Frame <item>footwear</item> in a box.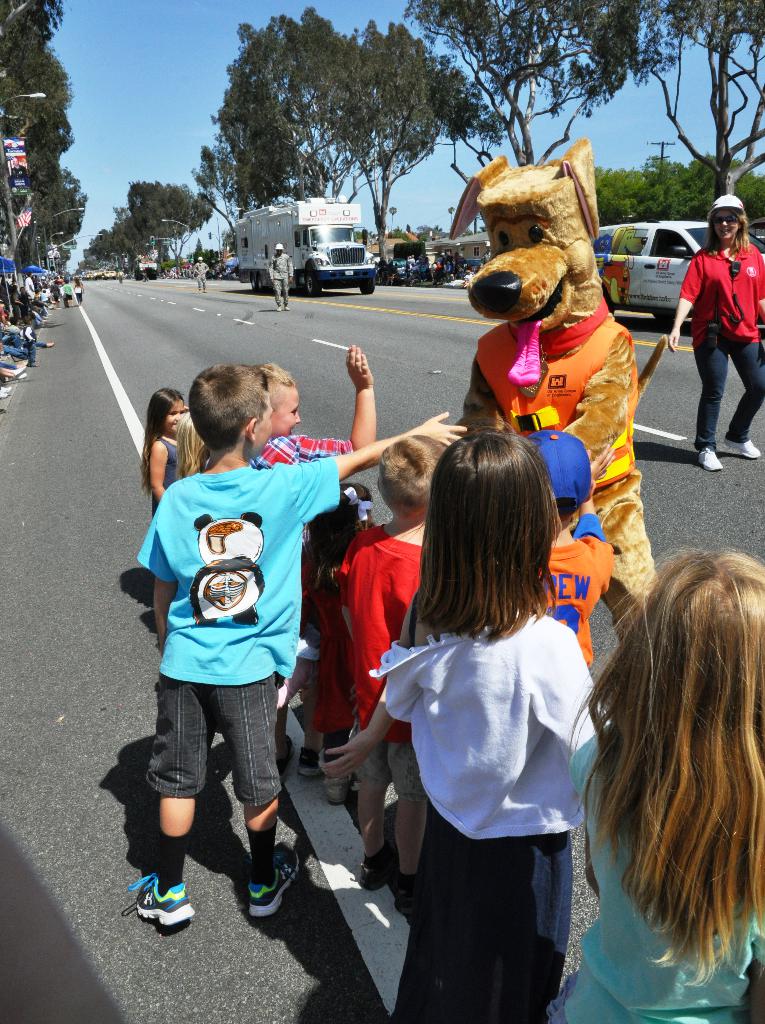
bbox=(30, 360, 40, 369).
